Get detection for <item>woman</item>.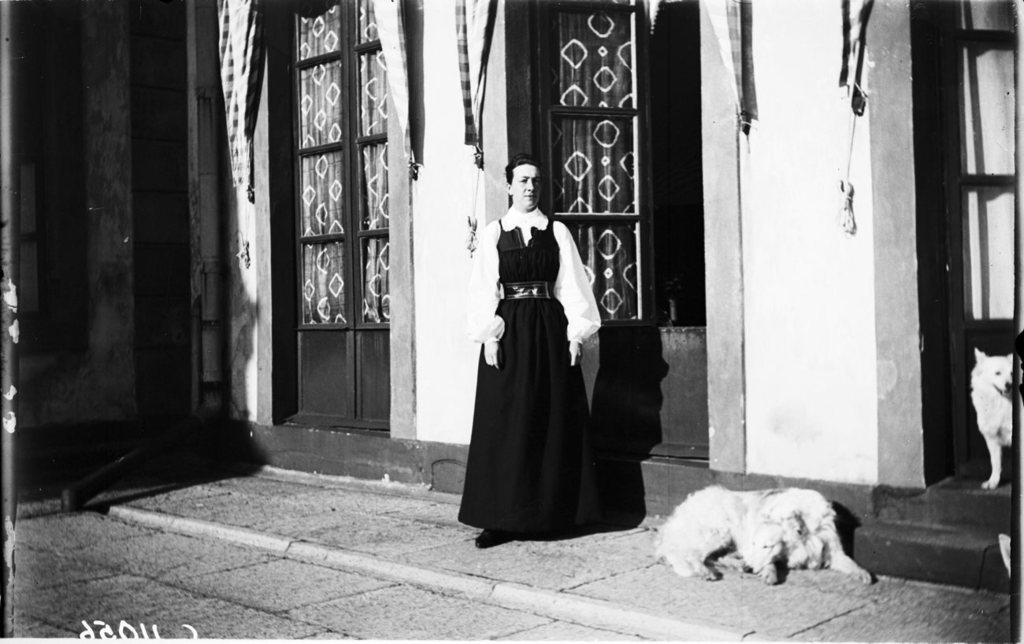
Detection: bbox=[468, 150, 614, 546].
